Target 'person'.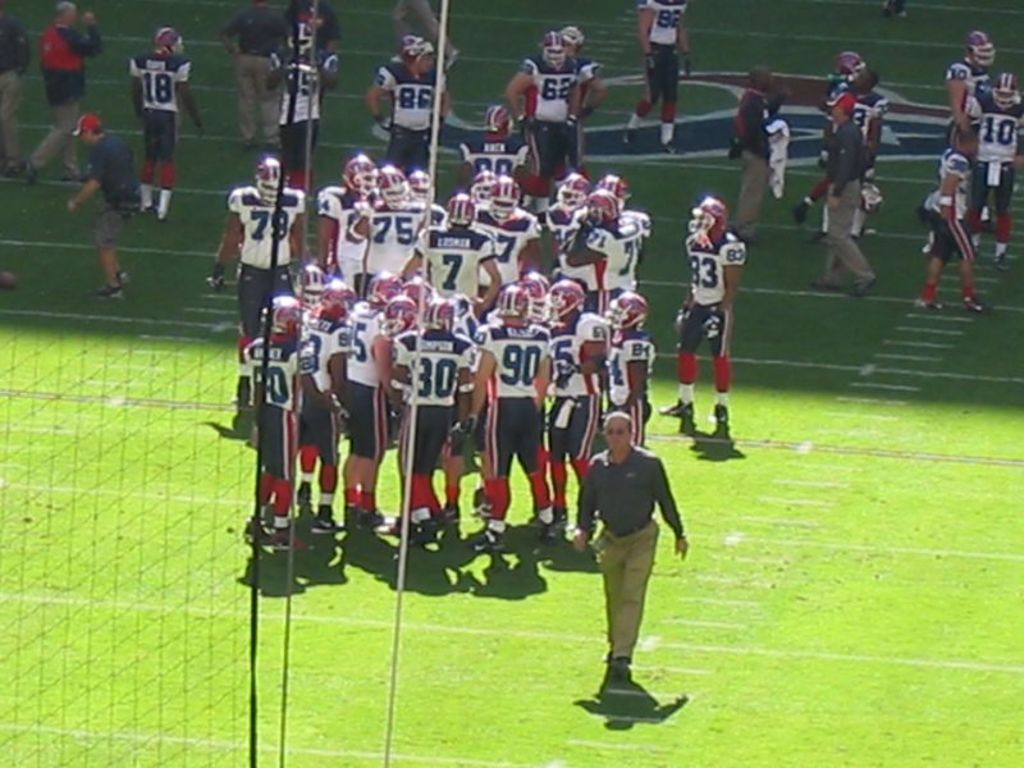
Target region: <box>535,169,617,279</box>.
